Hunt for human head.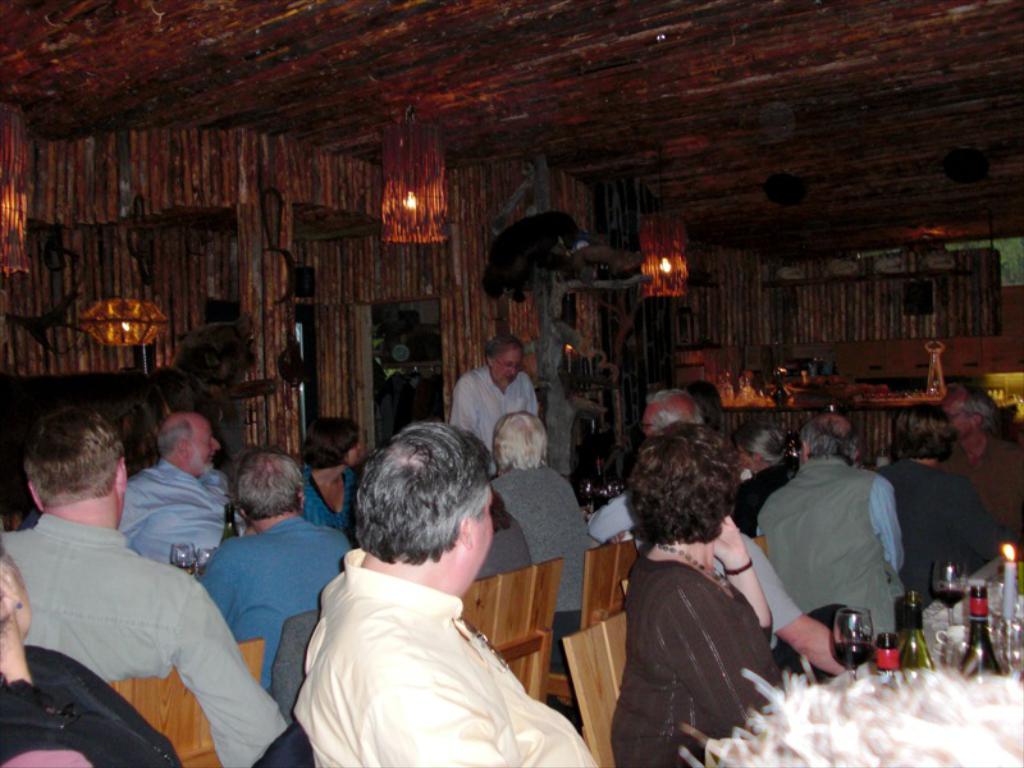
Hunted down at <box>484,334,530,387</box>.
